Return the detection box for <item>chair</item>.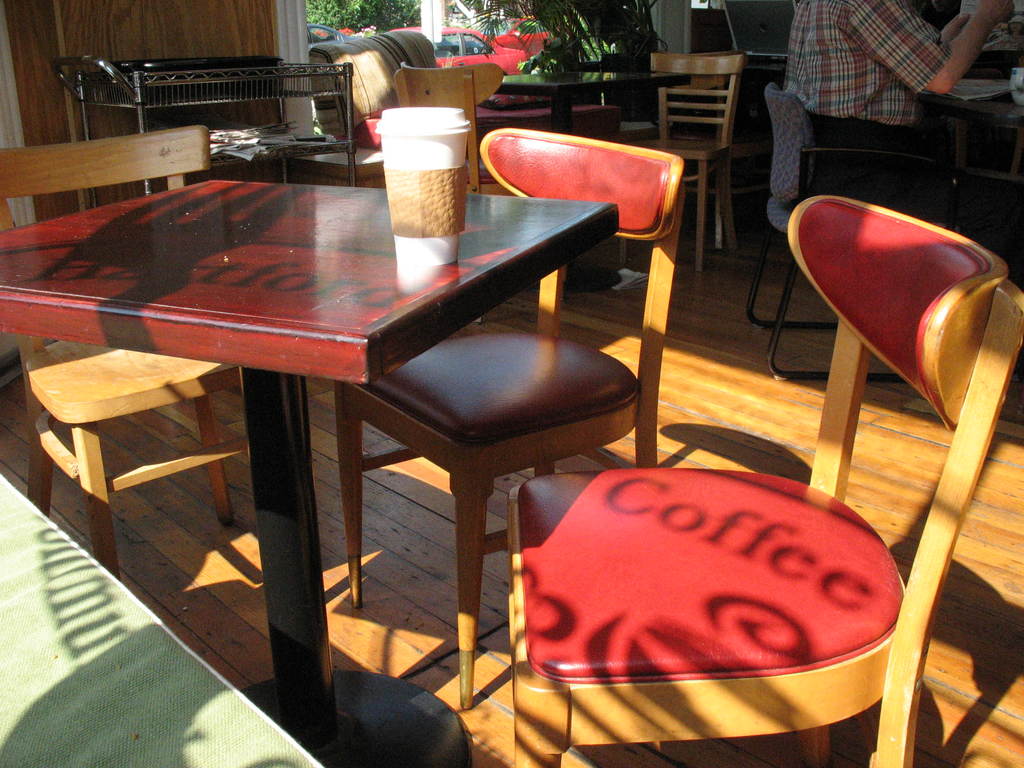
box(390, 58, 511, 195).
